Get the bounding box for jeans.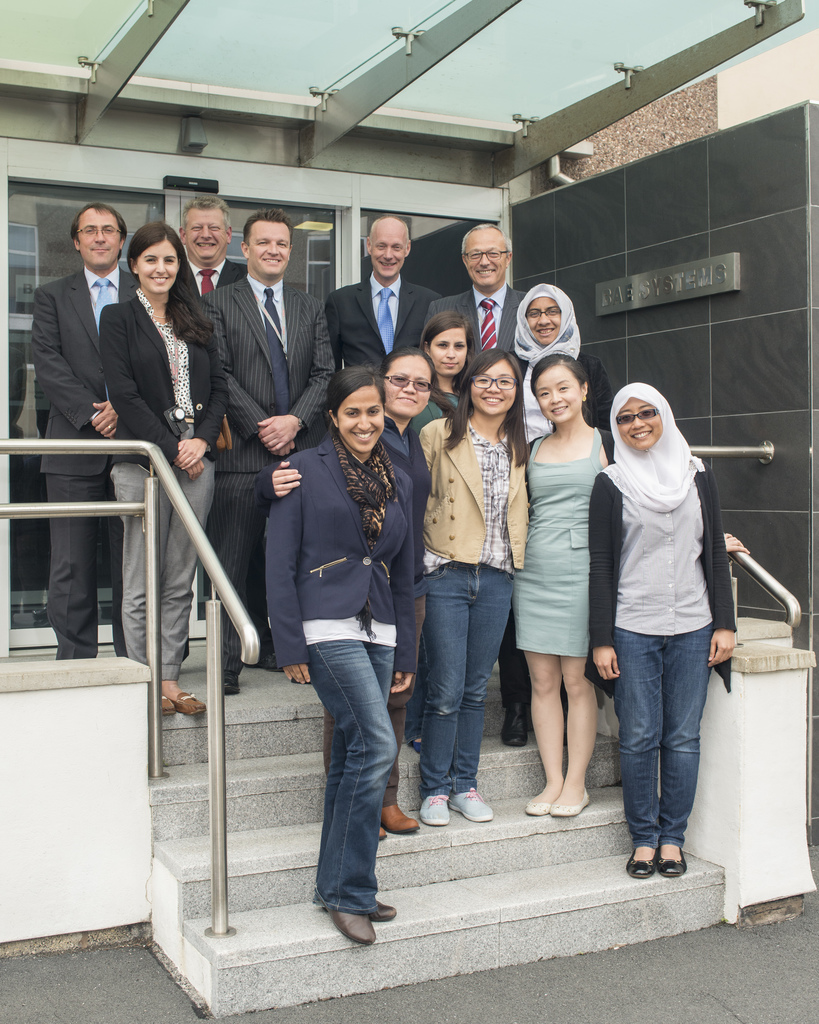
crop(301, 645, 398, 913).
